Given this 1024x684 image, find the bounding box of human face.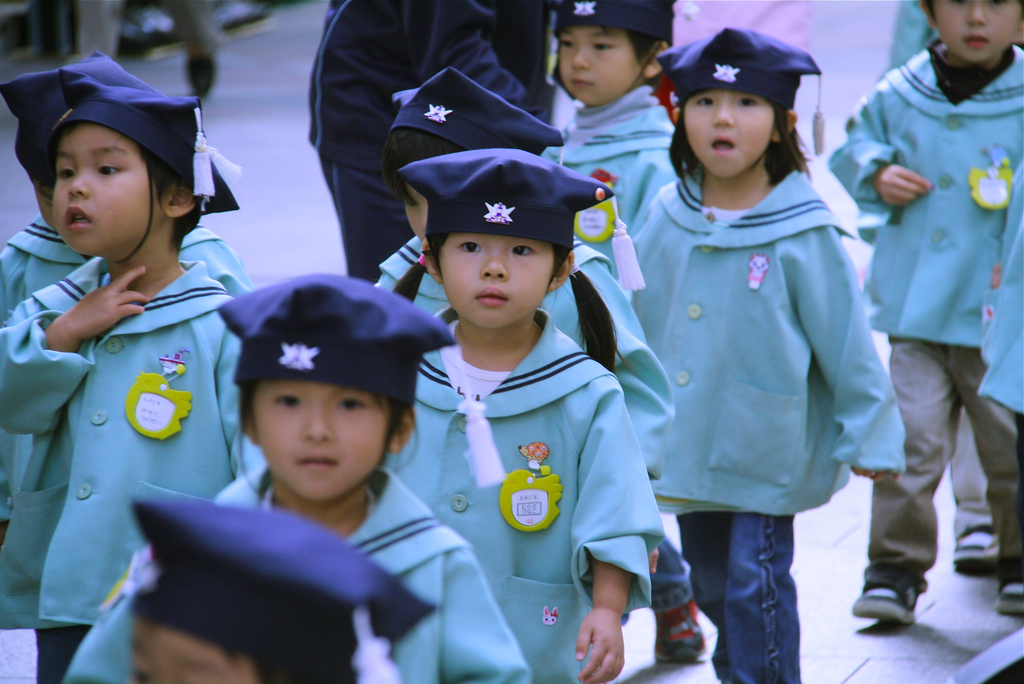
x1=49, y1=127, x2=164, y2=256.
